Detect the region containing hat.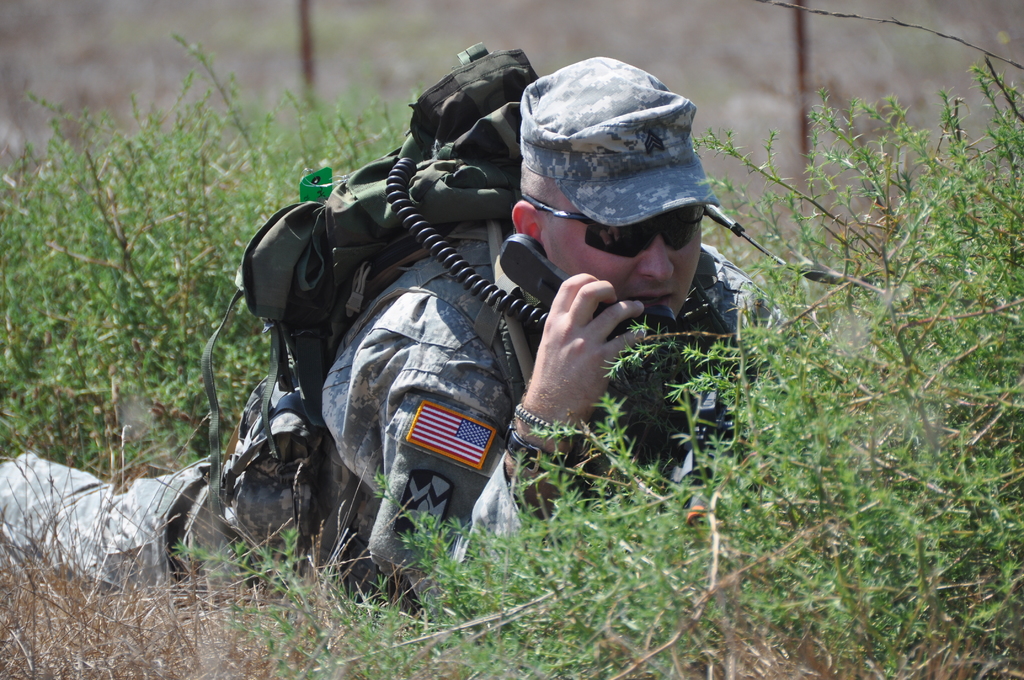
520/49/719/227.
